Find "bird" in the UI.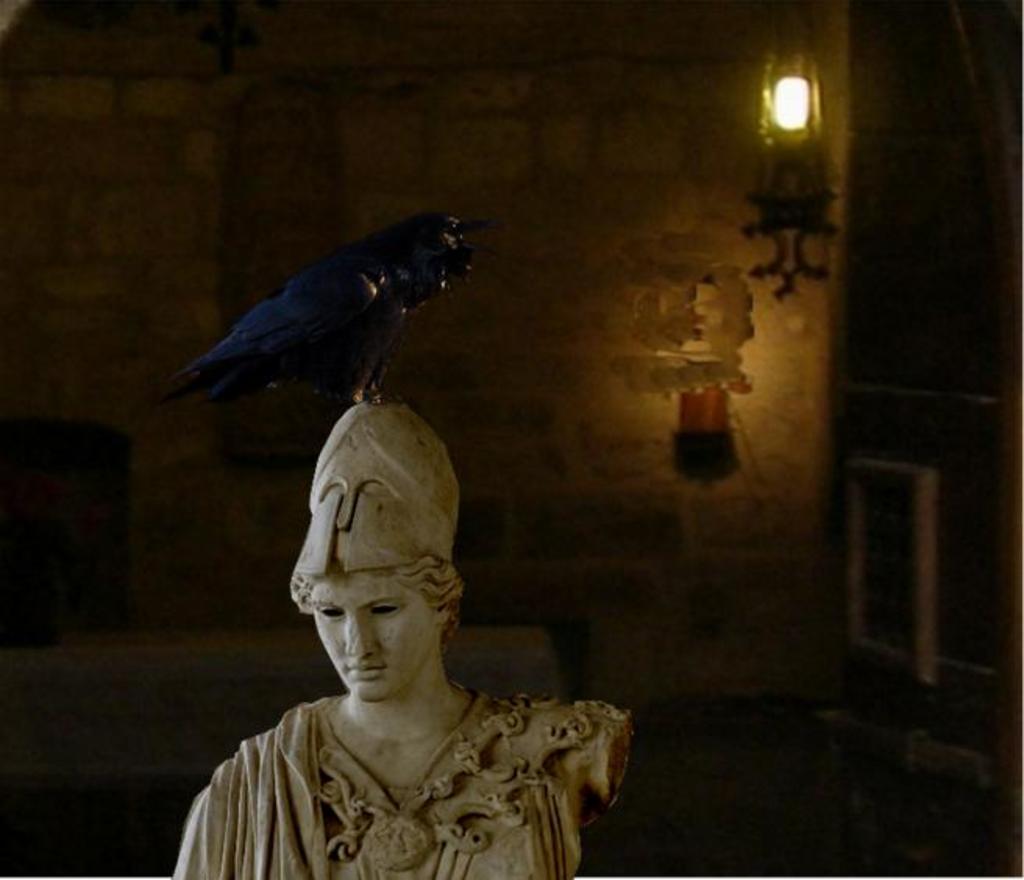
UI element at pyautogui.locateOnScreen(155, 209, 506, 420).
